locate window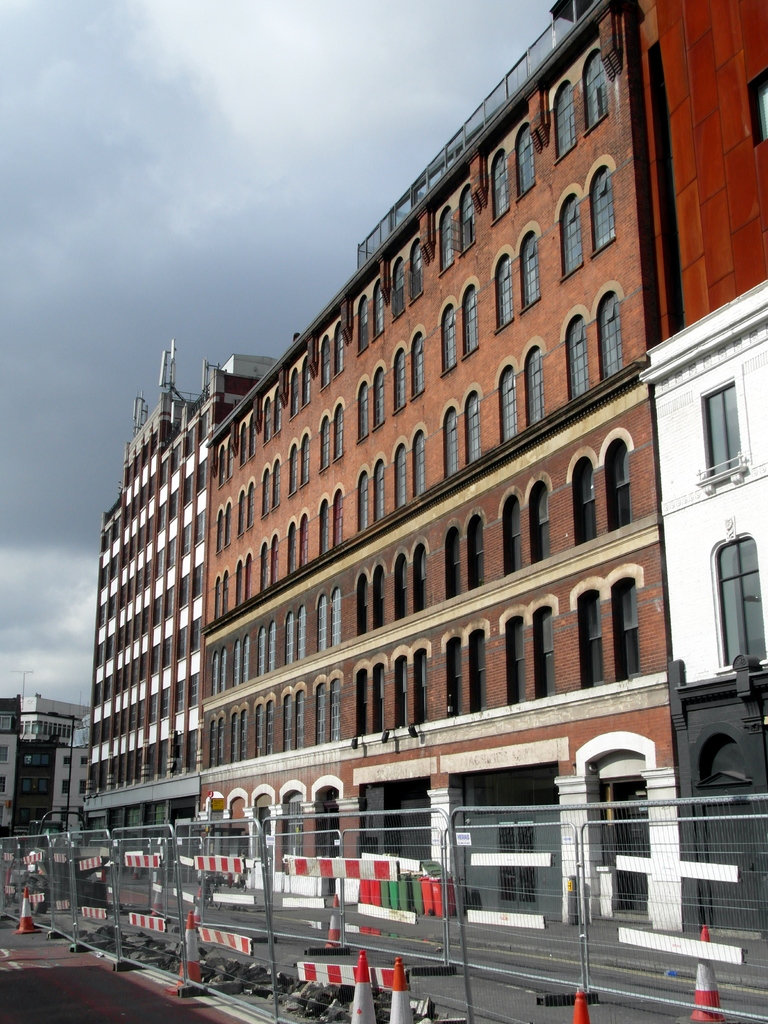
(601, 438, 636, 529)
